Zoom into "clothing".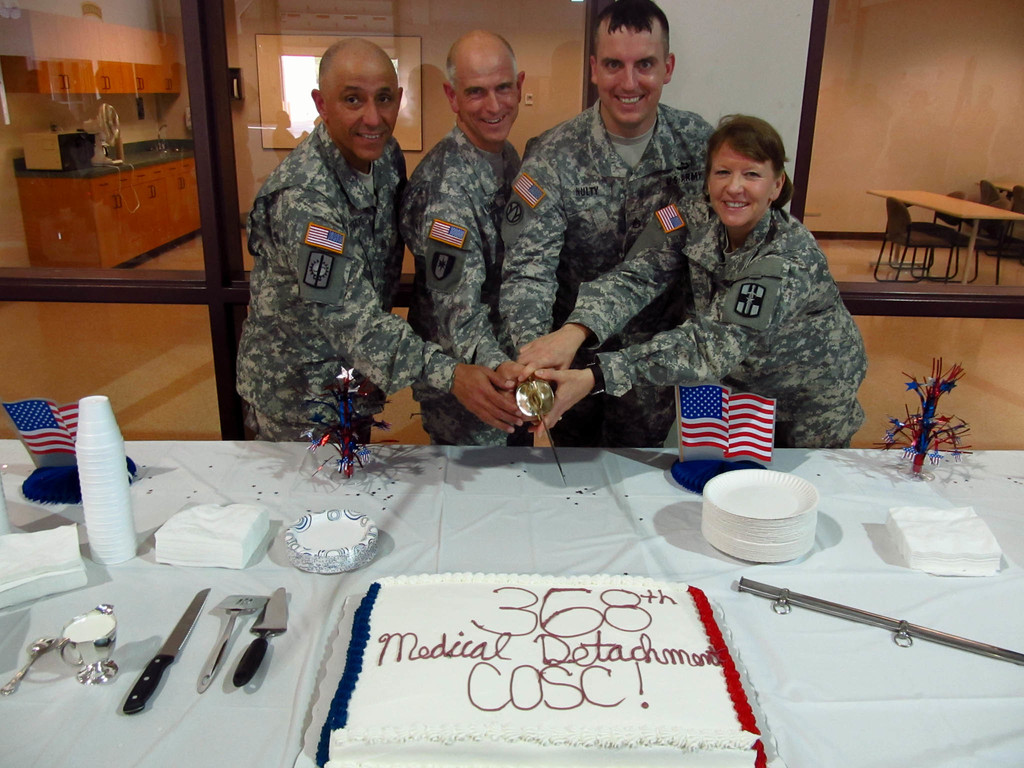
Zoom target: bbox=(398, 118, 523, 447).
